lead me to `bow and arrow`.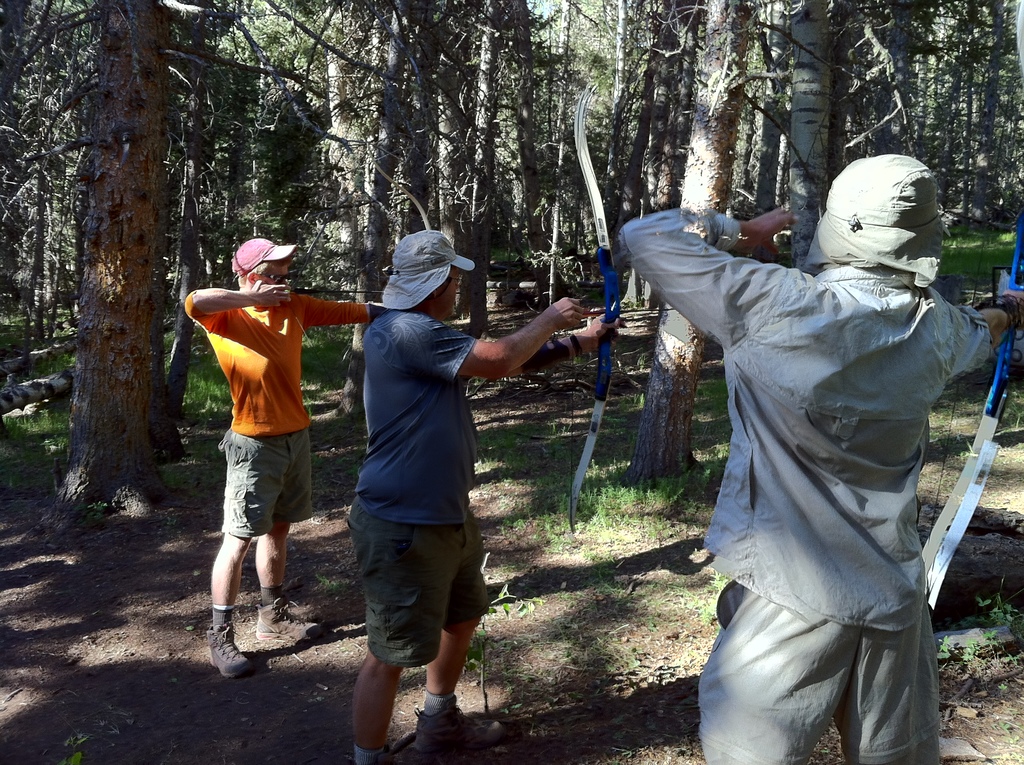
Lead to box=[566, 76, 679, 529].
